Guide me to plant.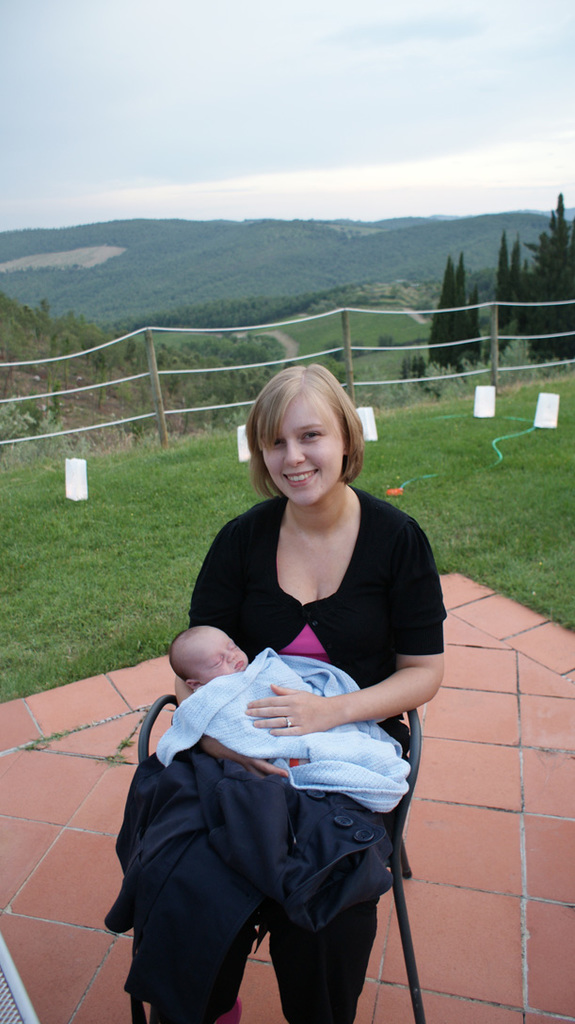
Guidance: x1=424 y1=334 x2=573 y2=396.
